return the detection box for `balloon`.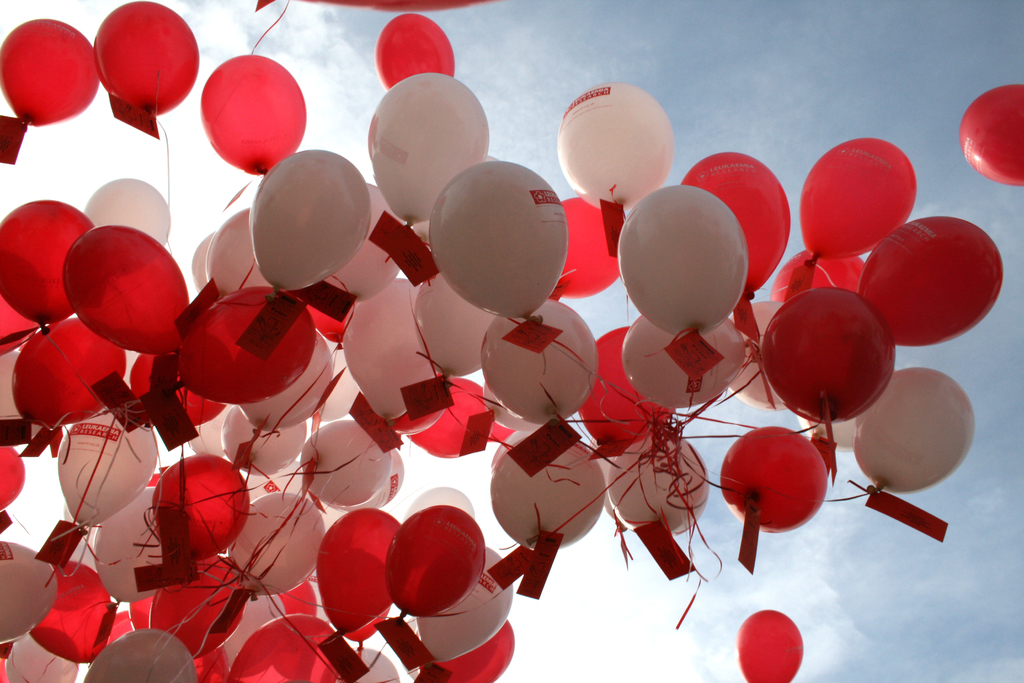
rect(228, 614, 339, 682).
